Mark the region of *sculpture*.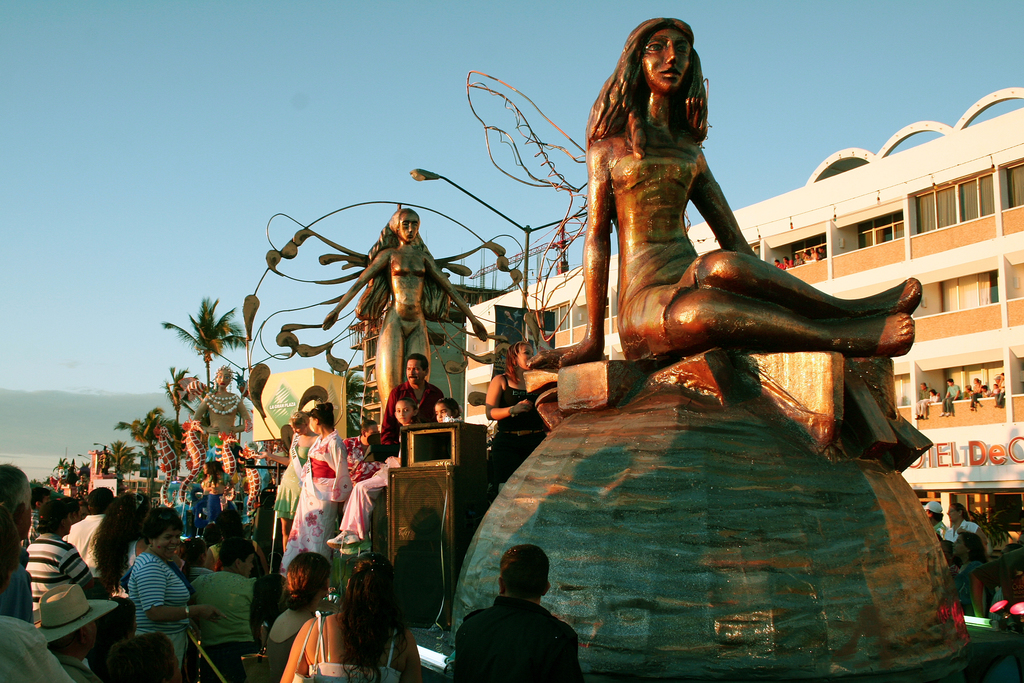
Region: [170, 368, 267, 500].
